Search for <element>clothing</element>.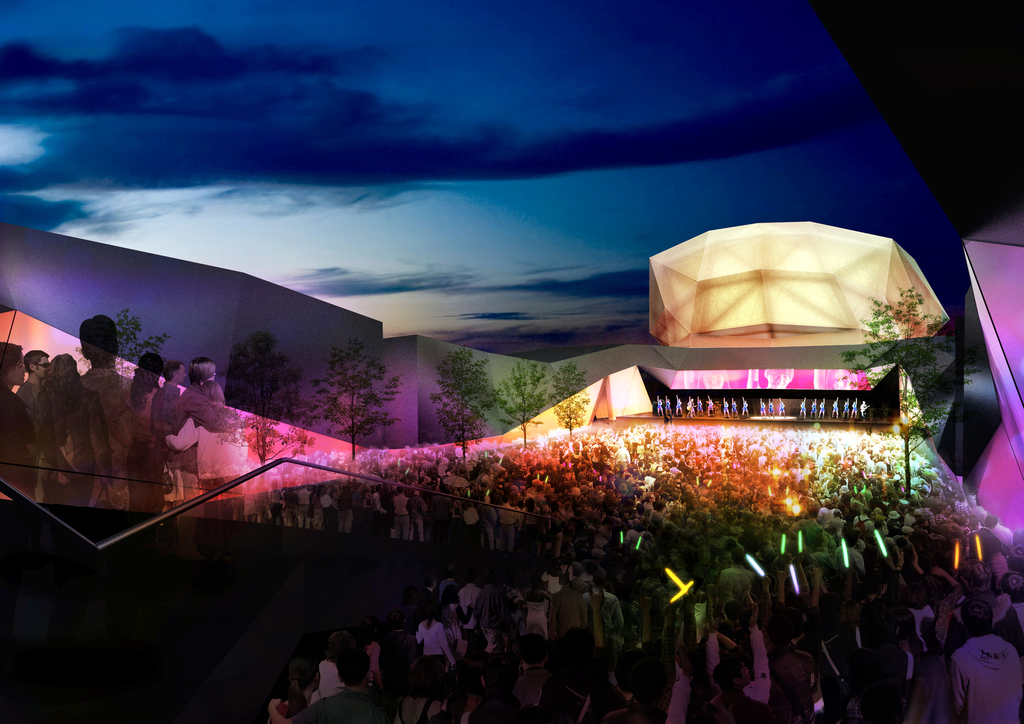
Found at <bbox>391, 491, 411, 542</bbox>.
